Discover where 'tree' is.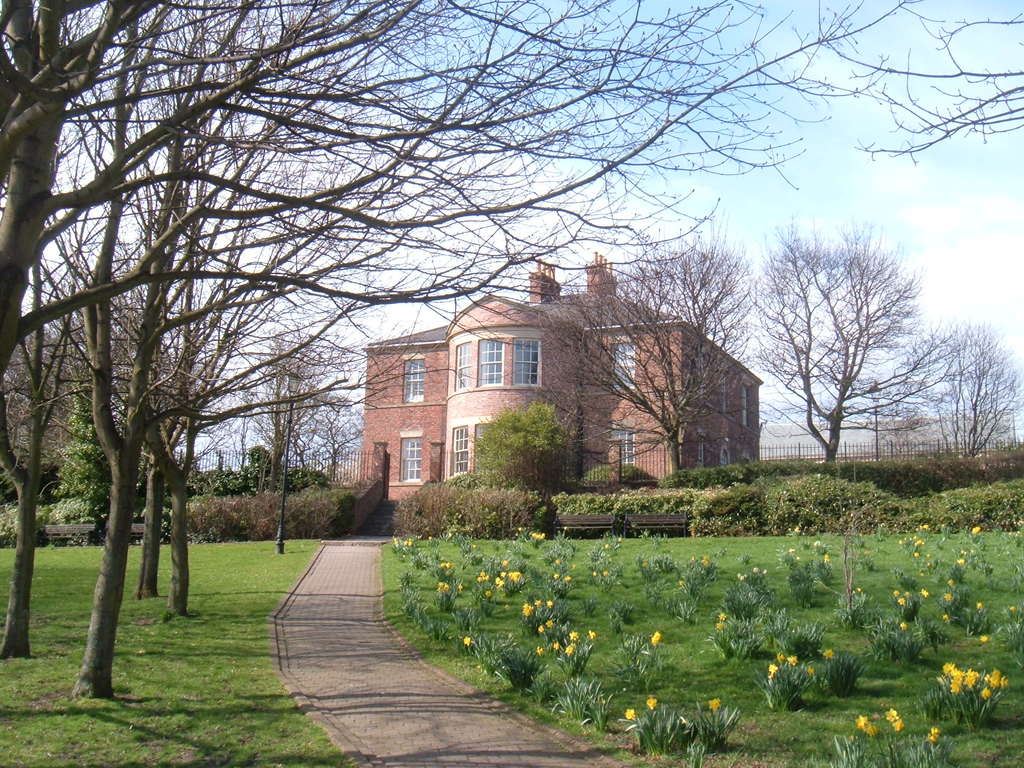
Discovered at 124 0 1023 628.
